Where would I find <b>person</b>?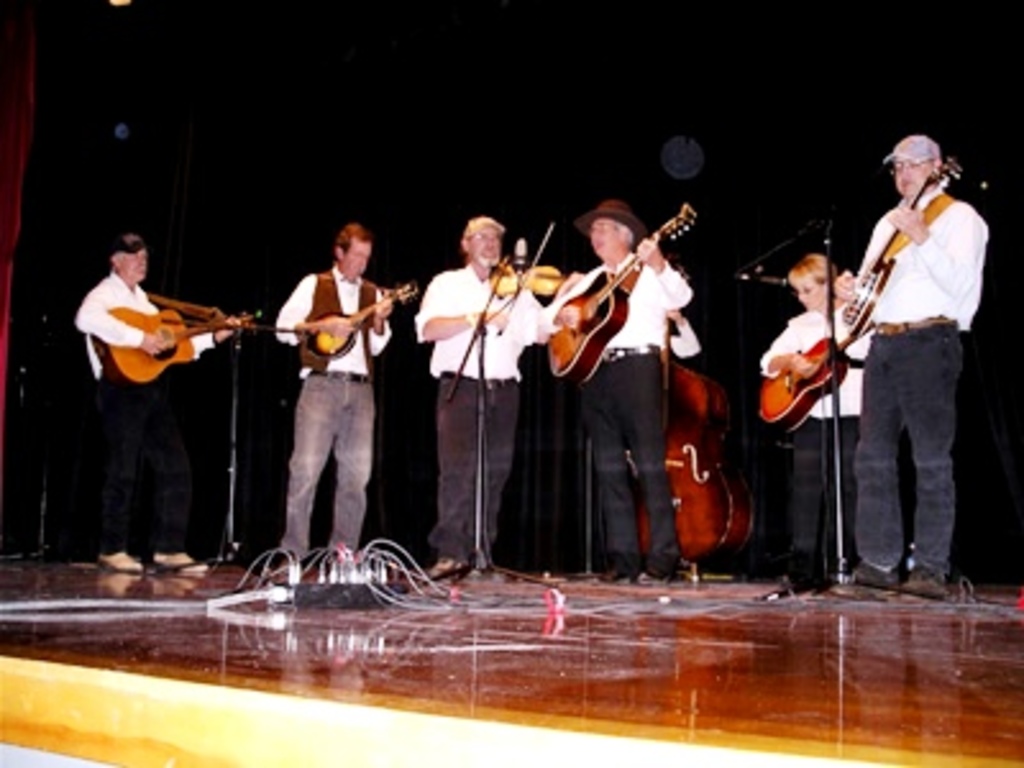
At 837/133/991/607.
